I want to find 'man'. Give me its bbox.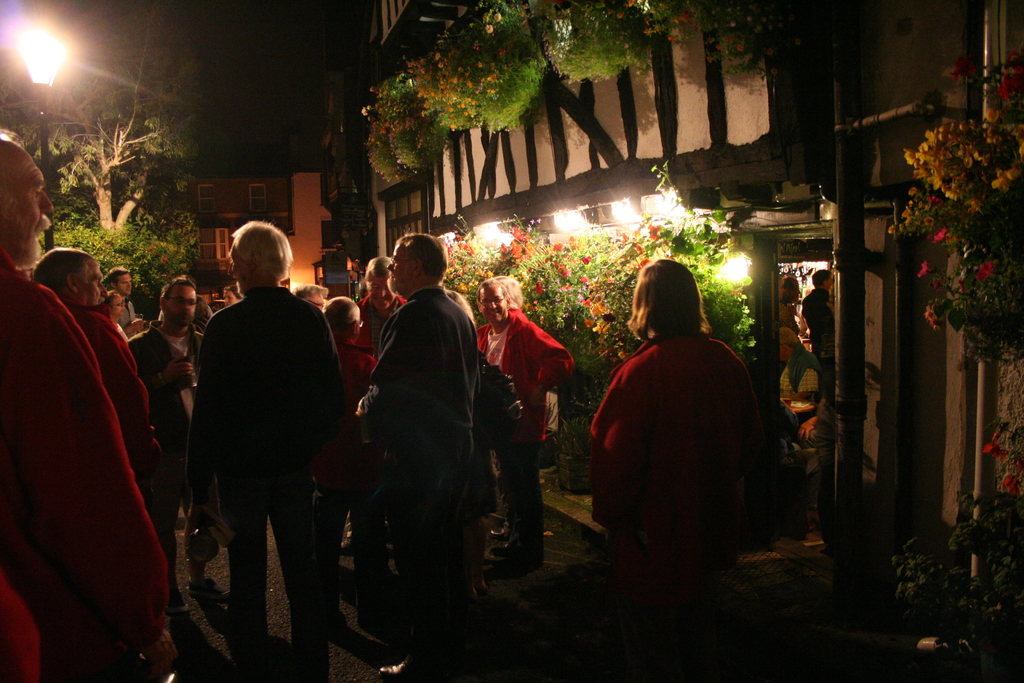
box=[195, 218, 364, 675].
